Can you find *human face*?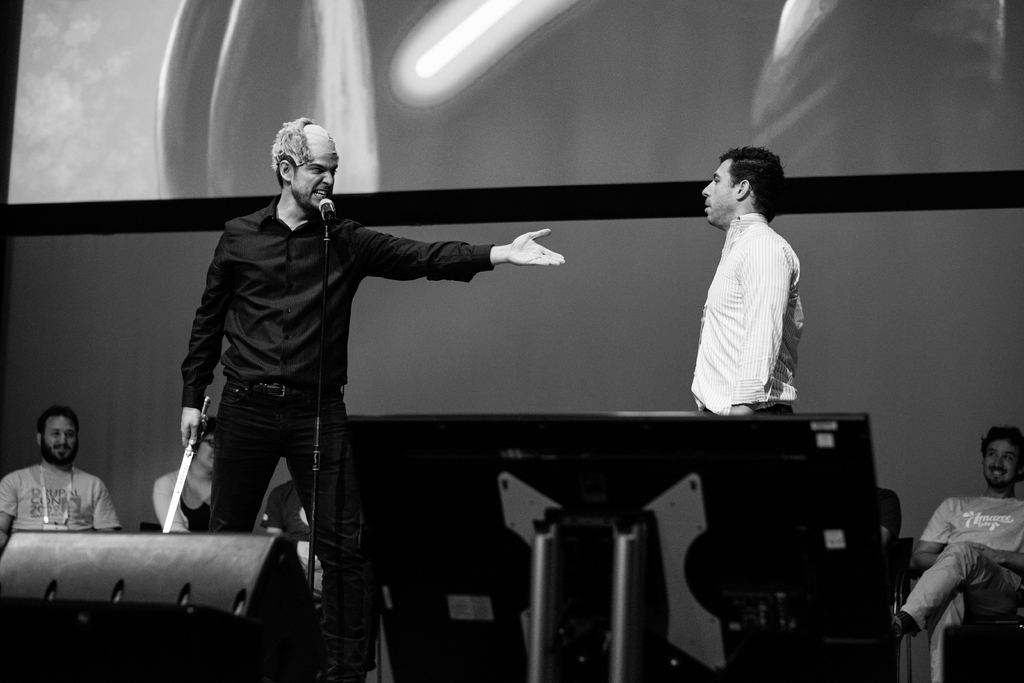
Yes, bounding box: 702:161:738:225.
